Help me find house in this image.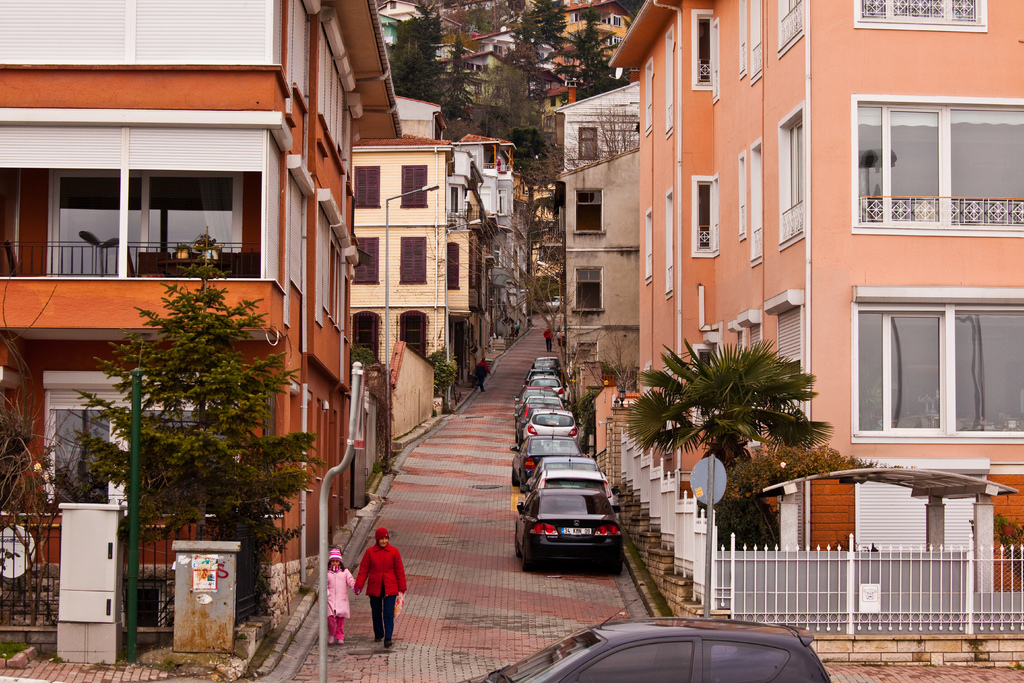
Found it: l=551, t=78, r=644, b=168.
